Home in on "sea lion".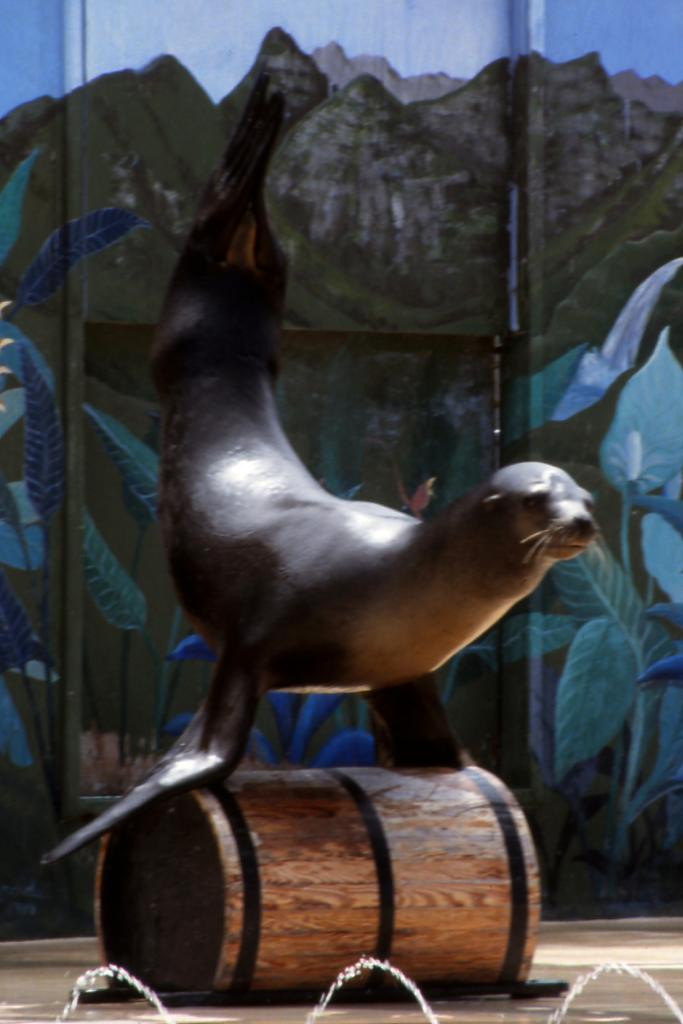
Homed in at (34,79,611,866).
